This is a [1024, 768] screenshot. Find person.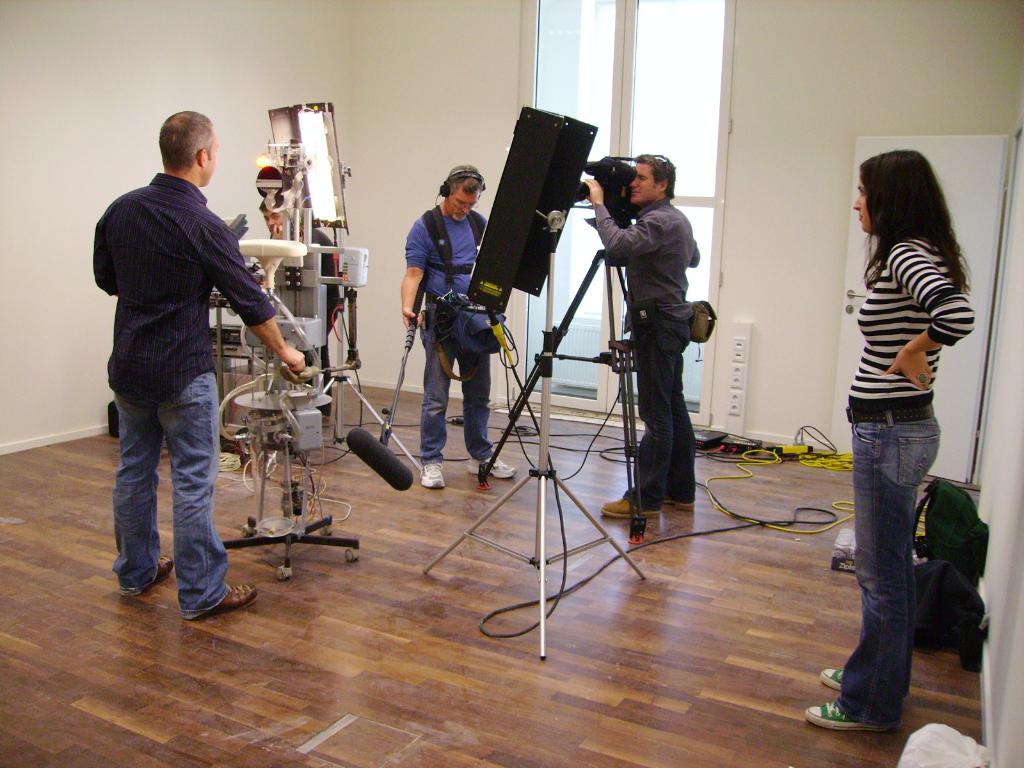
Bounding box: region(393, 163, 518, 495).
